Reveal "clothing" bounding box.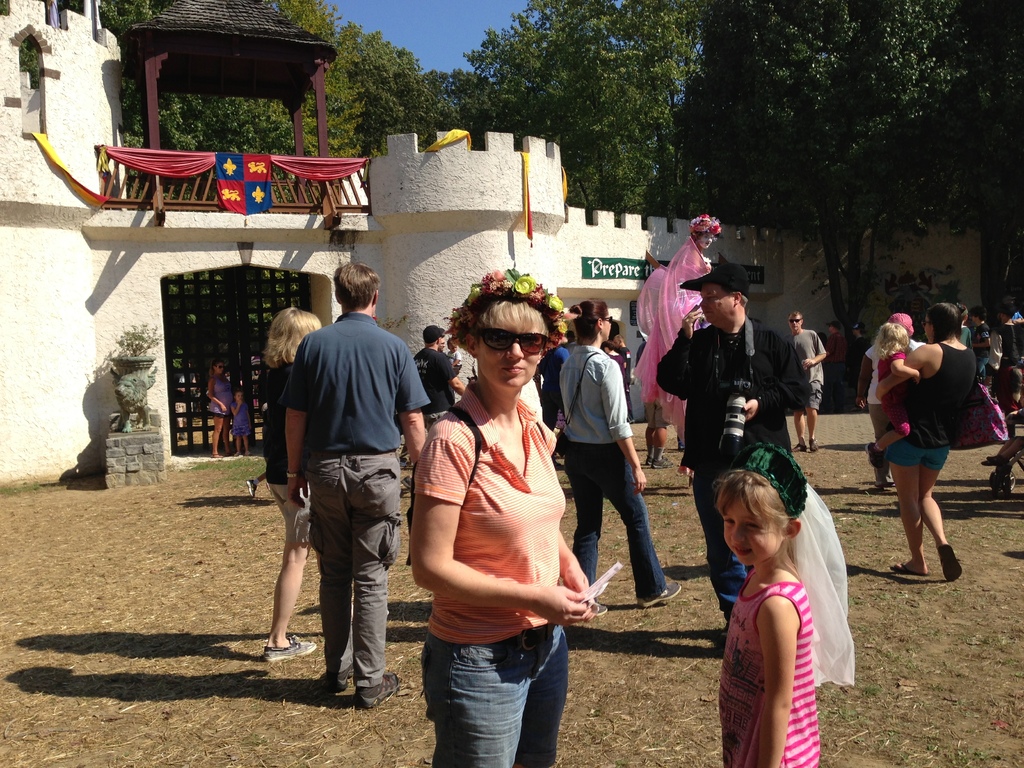
Revealed: [left=448, top=348, right=461, bottom=368].
